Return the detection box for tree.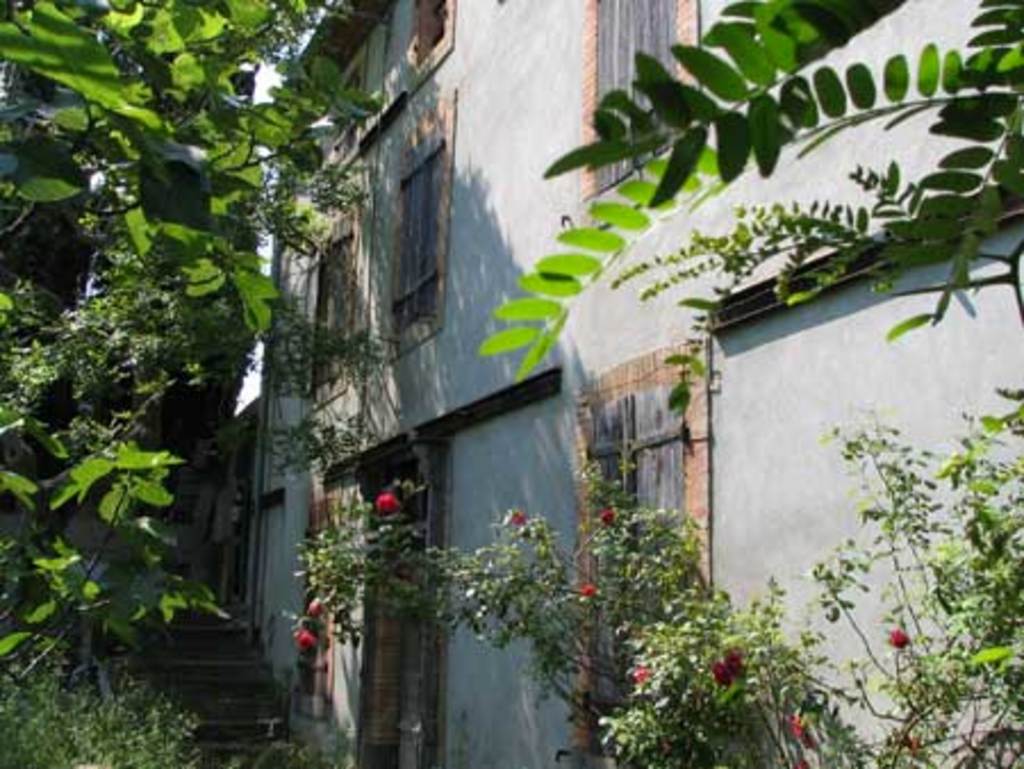
left=432, top=510, right=1022, bottom=767.
